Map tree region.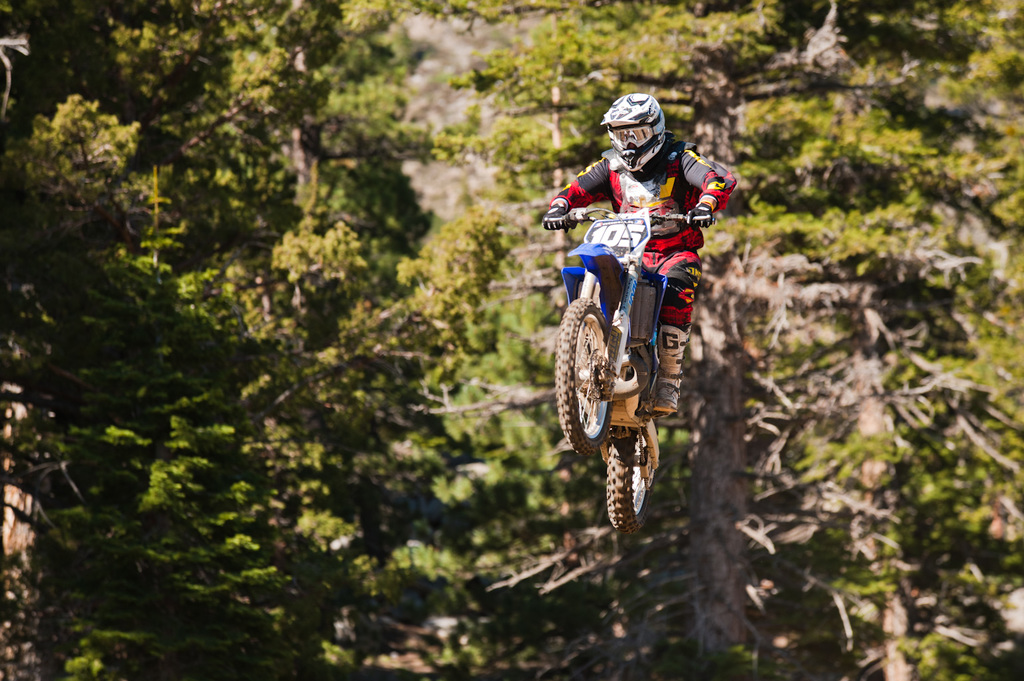
Mapped to (0,0,1023,680).
